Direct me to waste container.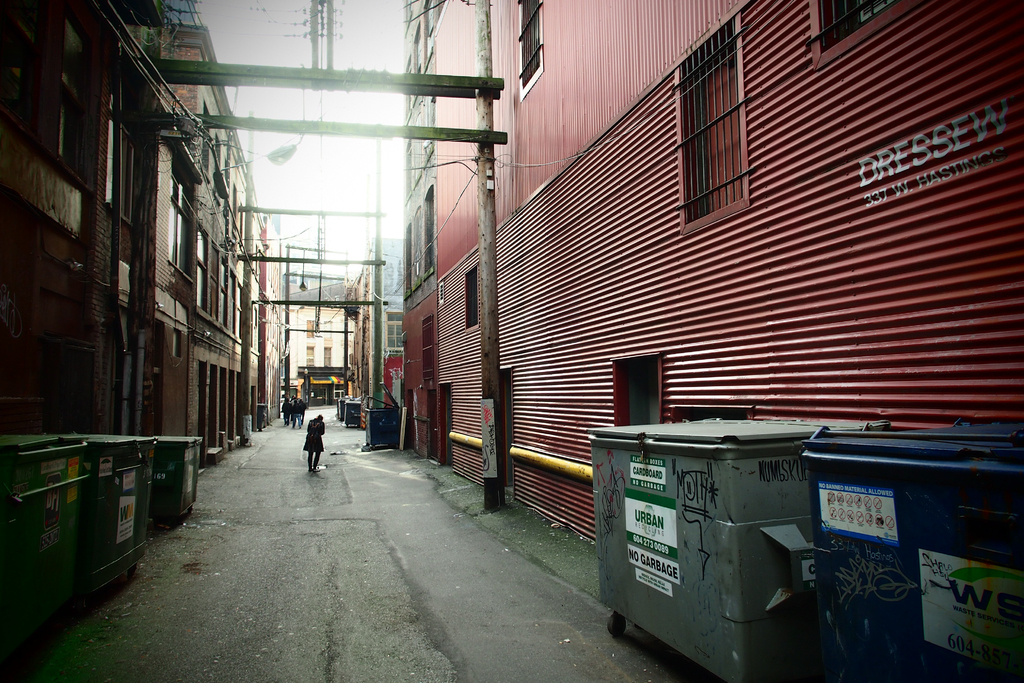
Direction: [58, 431, 161, 603].
